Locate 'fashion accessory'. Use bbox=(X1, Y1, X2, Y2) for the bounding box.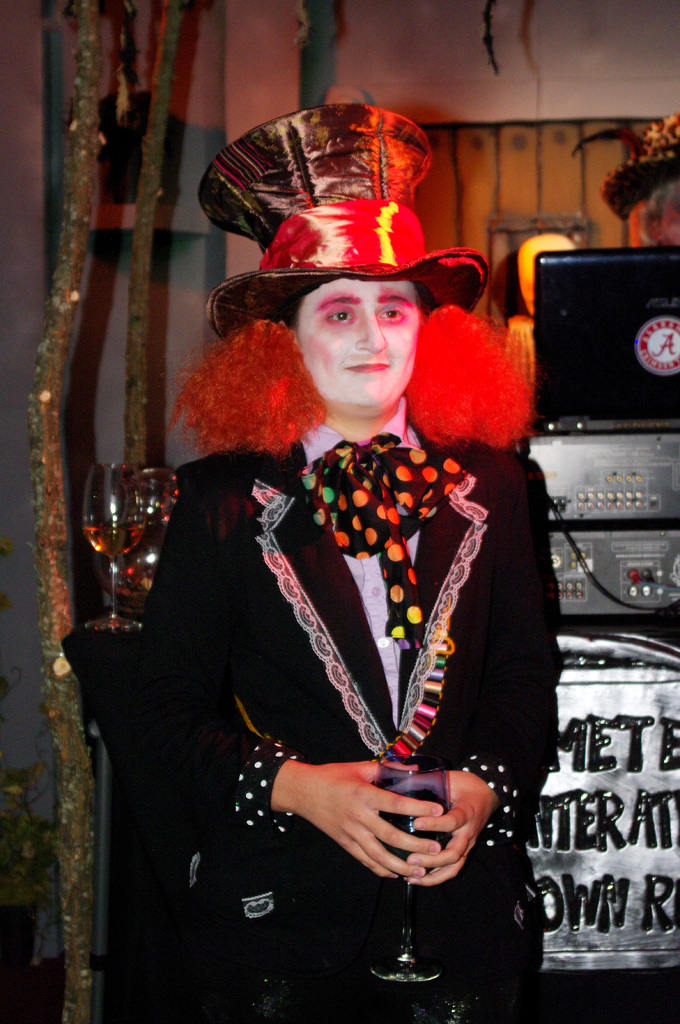
bbox=(197, 100, 489, 340).
